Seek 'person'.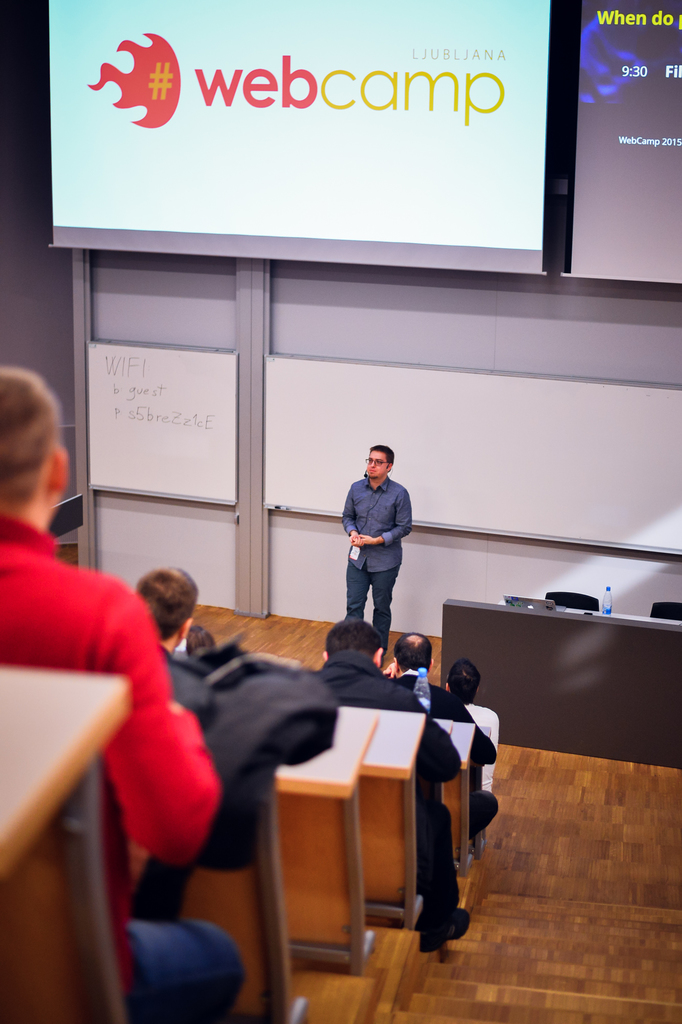
l=446, t=657, r=502, b=796.
